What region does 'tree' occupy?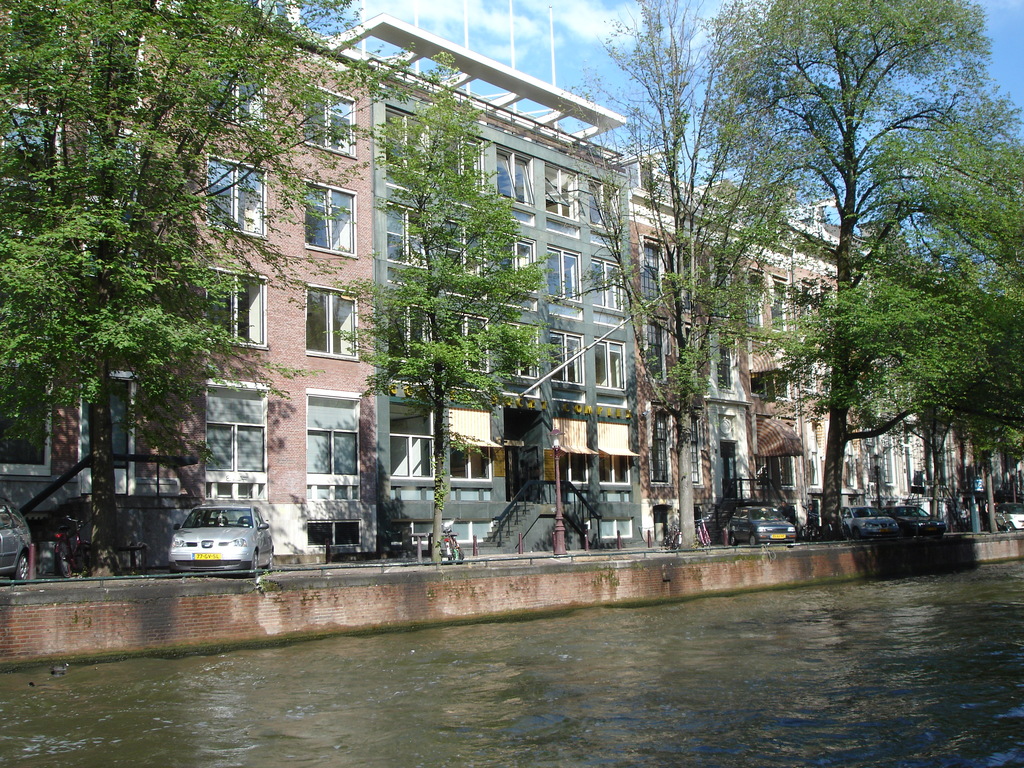
(324,43,584,570).
